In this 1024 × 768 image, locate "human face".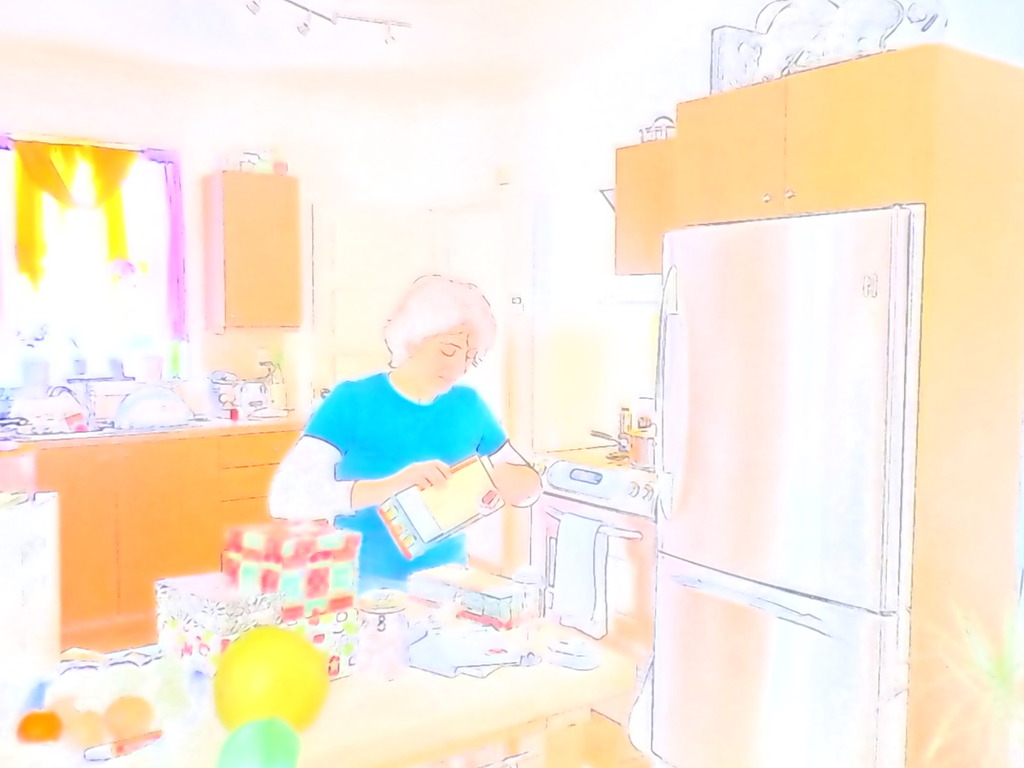
Bounding box: Rect(409, 318, 476, 397).
